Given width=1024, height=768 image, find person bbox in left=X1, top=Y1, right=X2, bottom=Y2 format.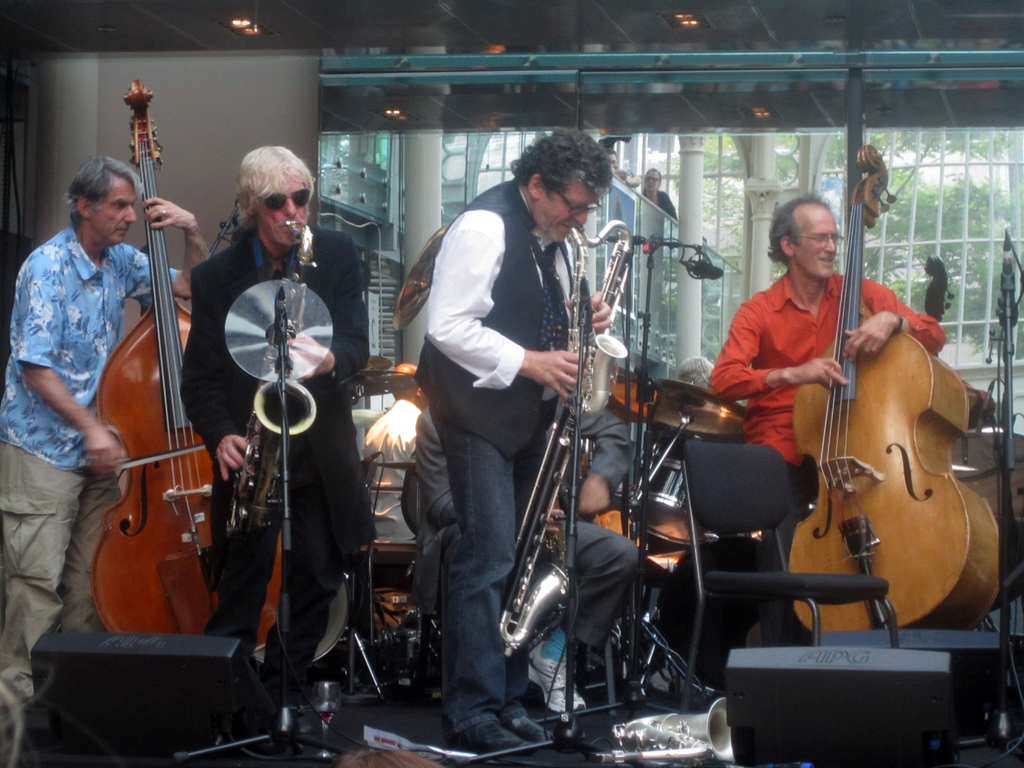
left=412, top=124, right=616, bottom=753.
